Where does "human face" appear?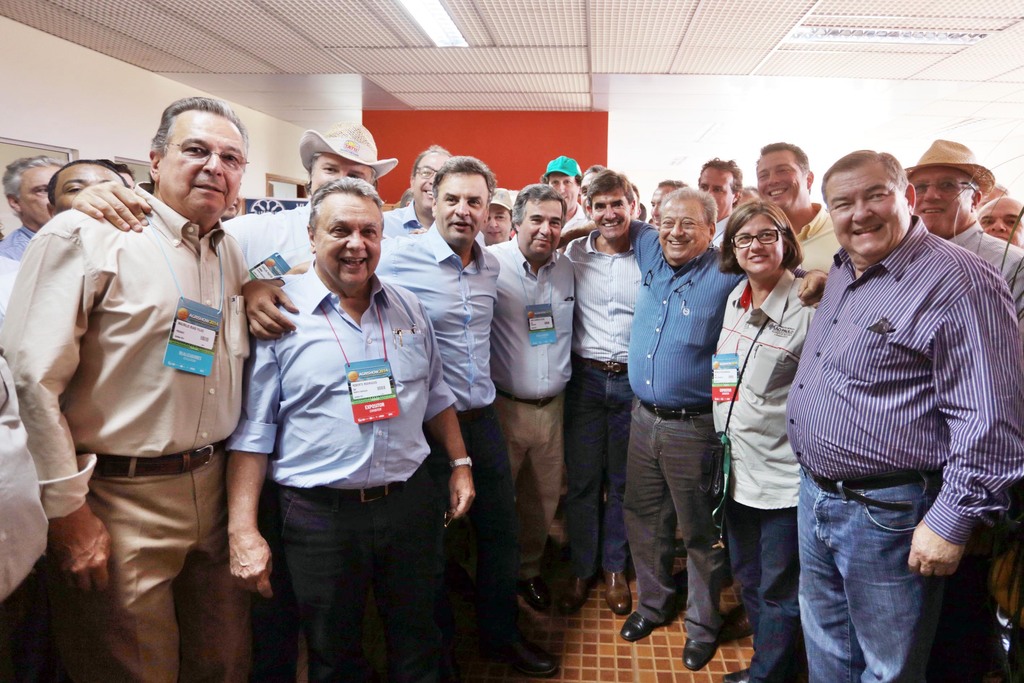
Appears at pyautogui.locateOnScreen(661, 191, 712, 262).
